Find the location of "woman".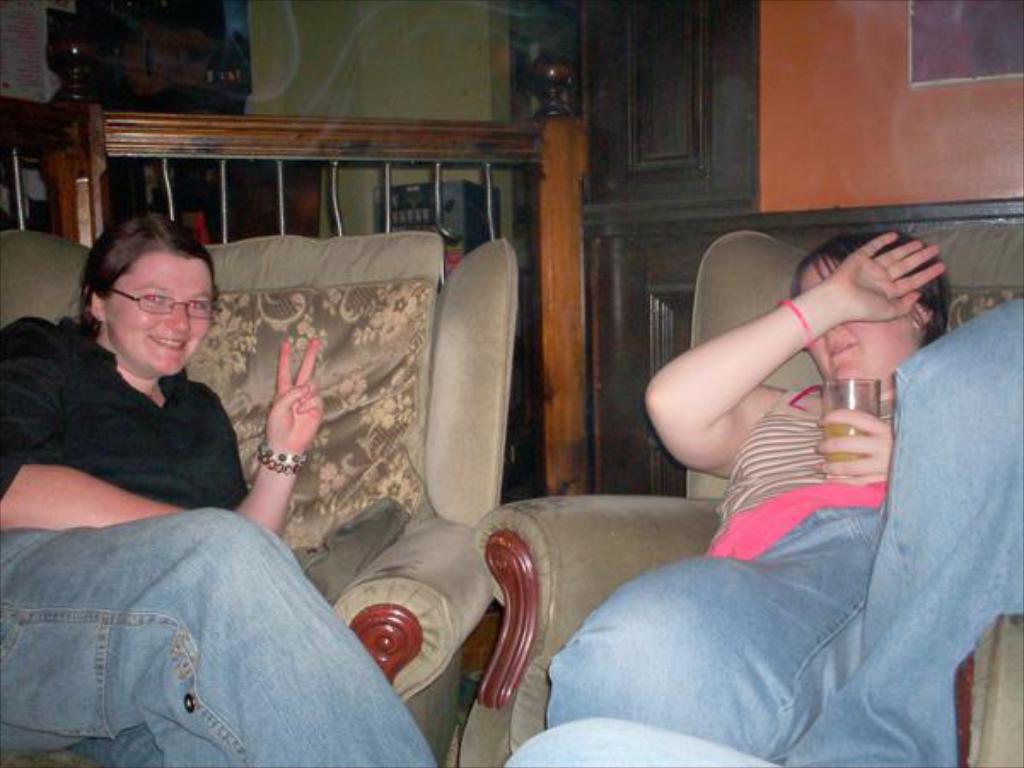
Location: [x1=12, y1=225, x2=391, y2=712].
